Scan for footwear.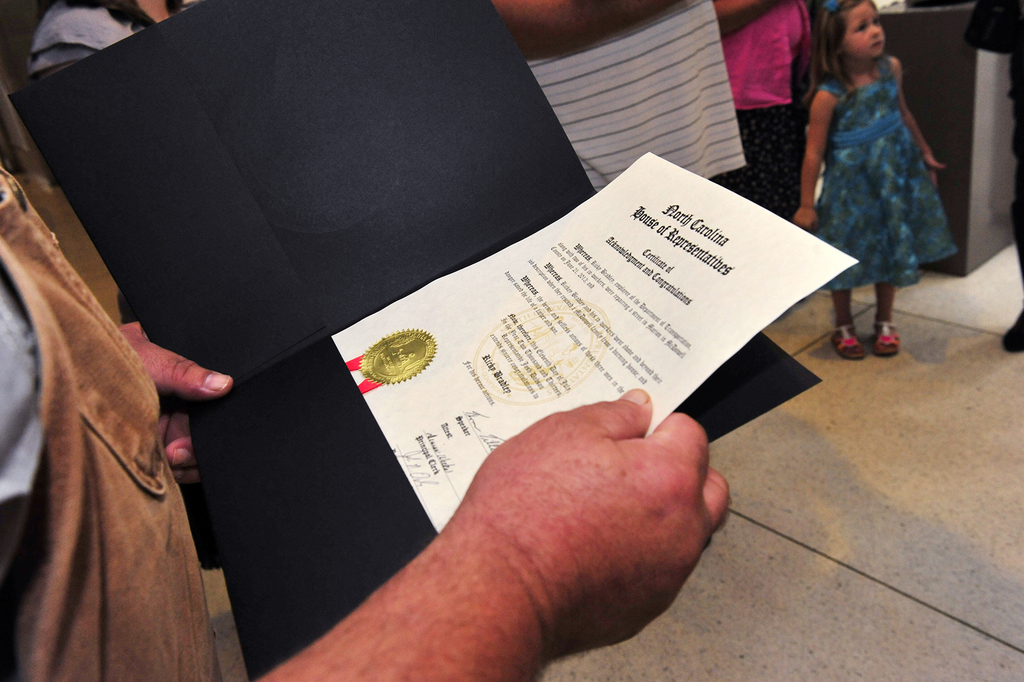
Scan result: select_region(1003, 310, 1023, 356).
